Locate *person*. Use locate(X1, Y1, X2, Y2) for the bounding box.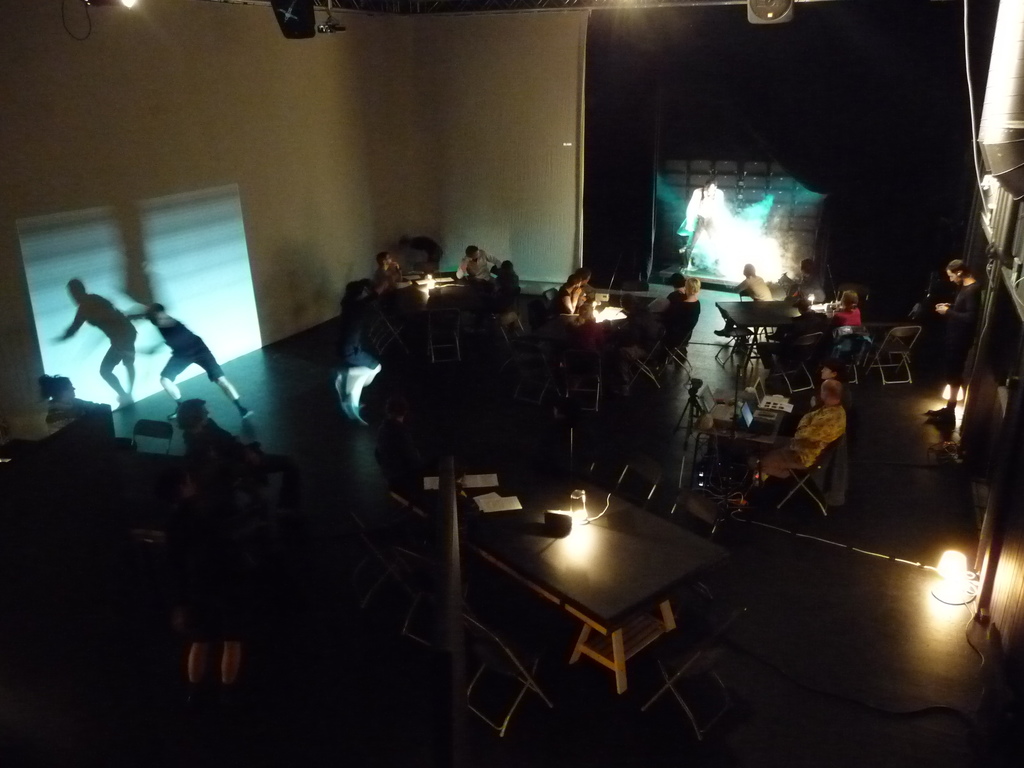
locate(682, 176, 726, 270).
